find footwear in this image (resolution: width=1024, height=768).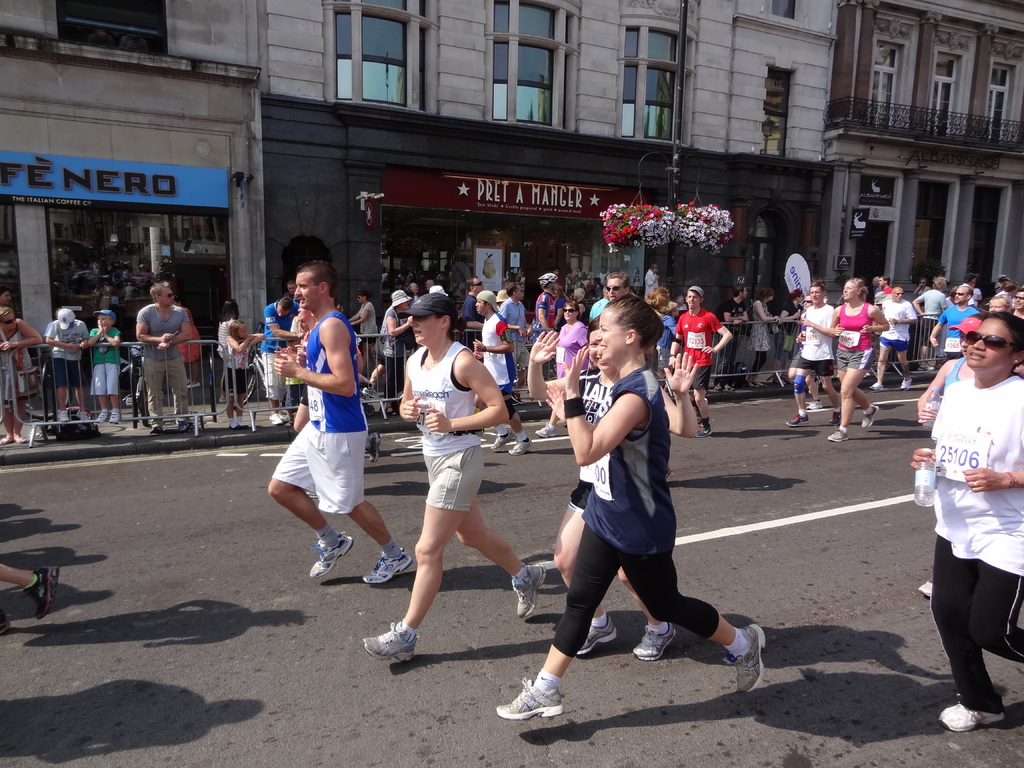
[187,381,202,389].
